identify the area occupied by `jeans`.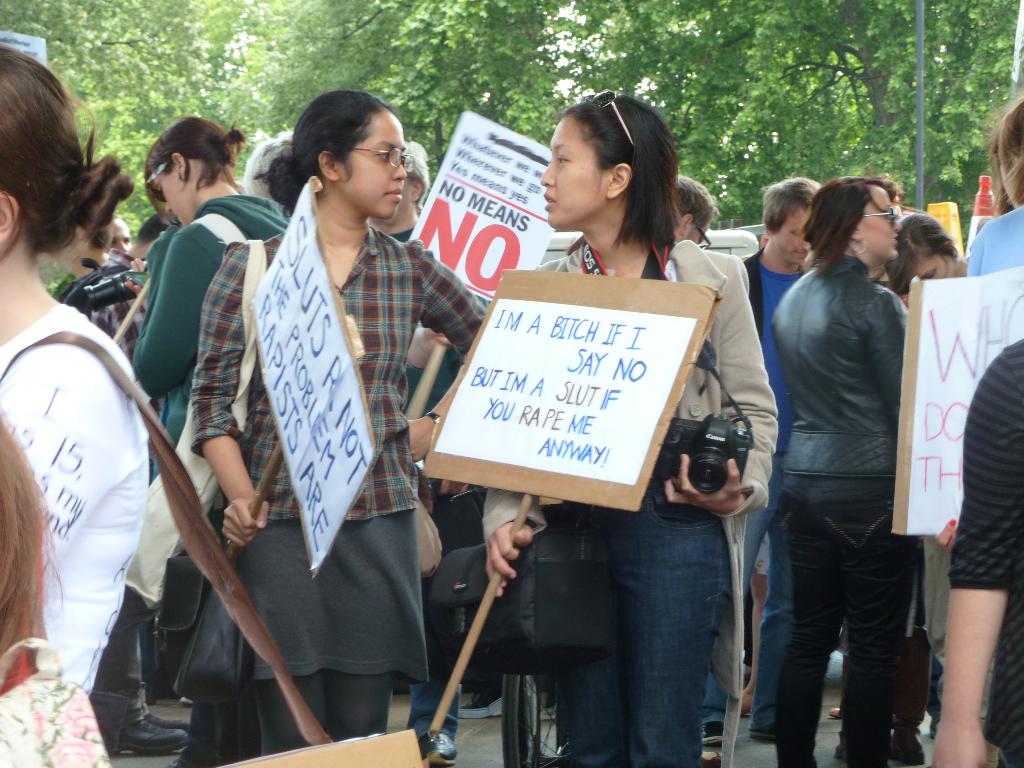
Area: box=[773, 520, 924, 765].
